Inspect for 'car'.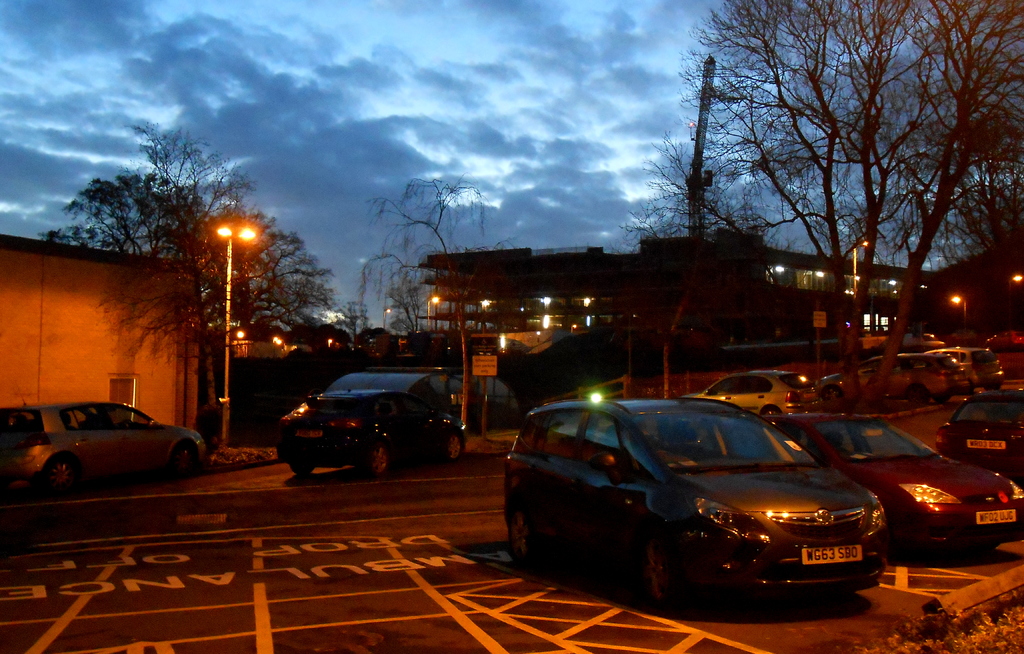
Inspection: {"left": 269, "top": 362, "right": 460, "bottom": 481}.
